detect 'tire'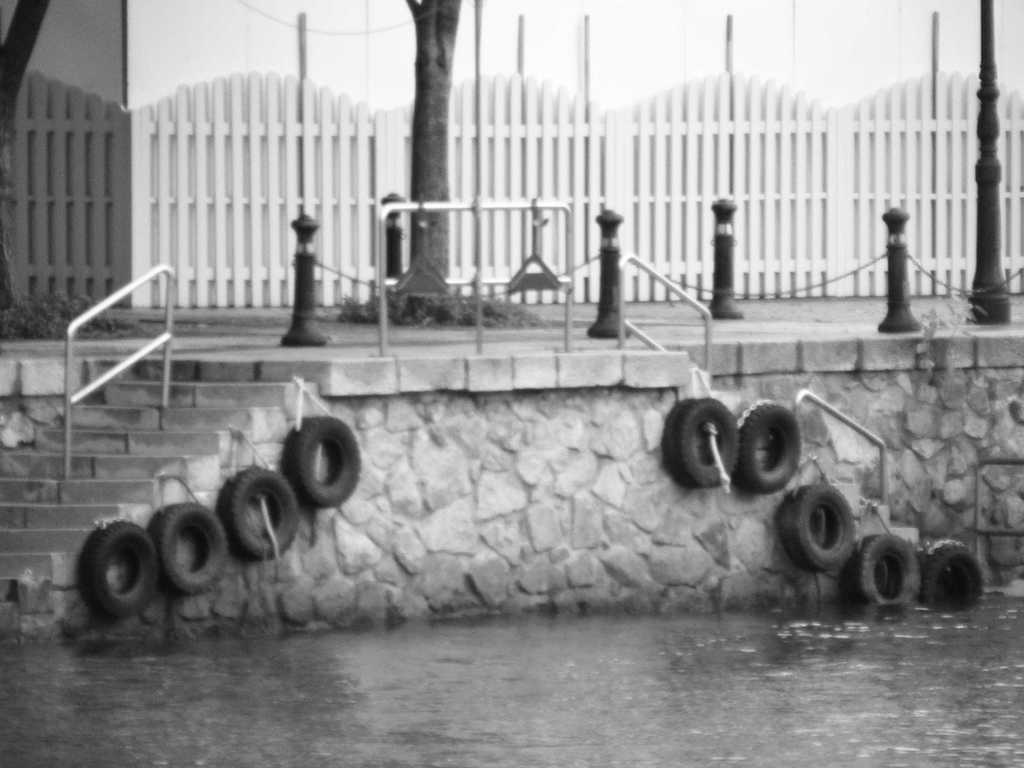
bbox=[147, 503, 228, 588]
